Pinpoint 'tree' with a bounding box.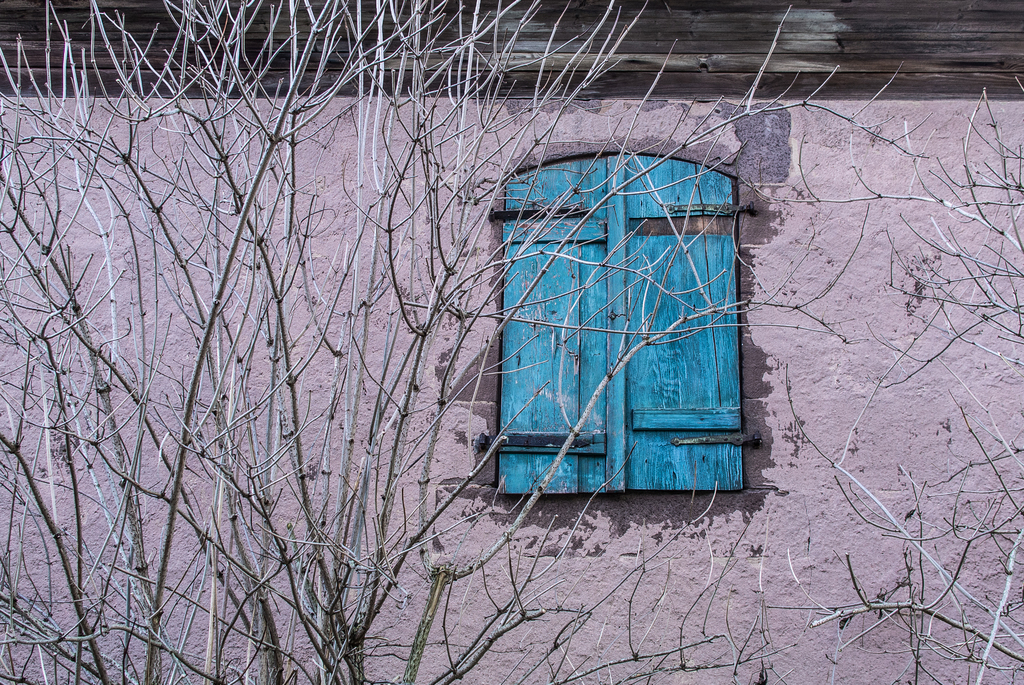
x1=0, y1=0, x2=921, y2=684.
